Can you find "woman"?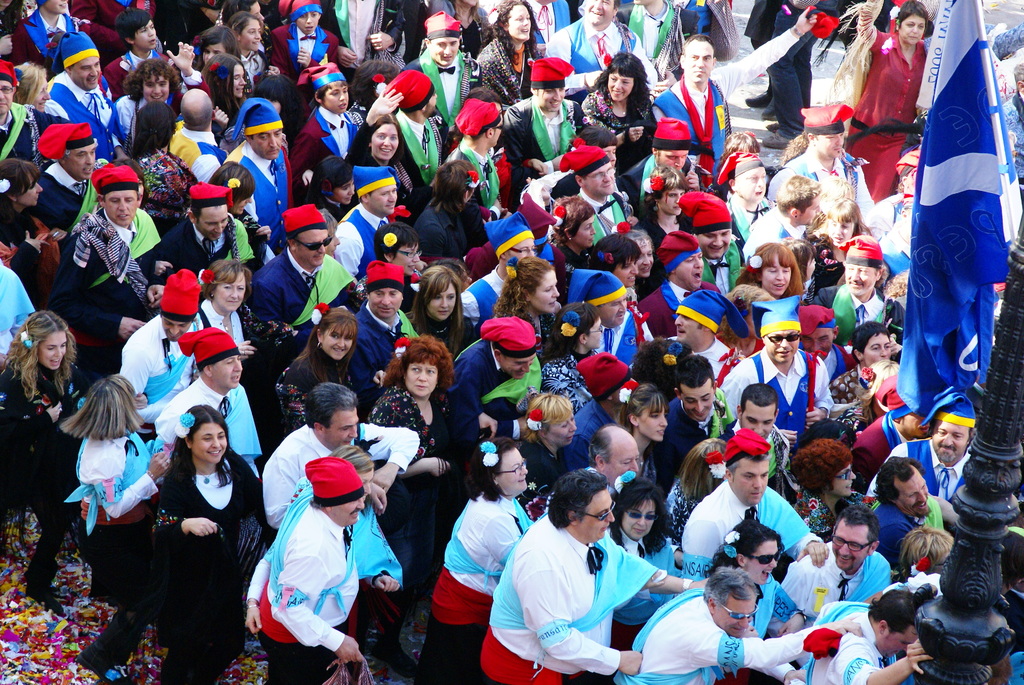
Yes, bounding box: BBox(595, 475, 682, 642).
